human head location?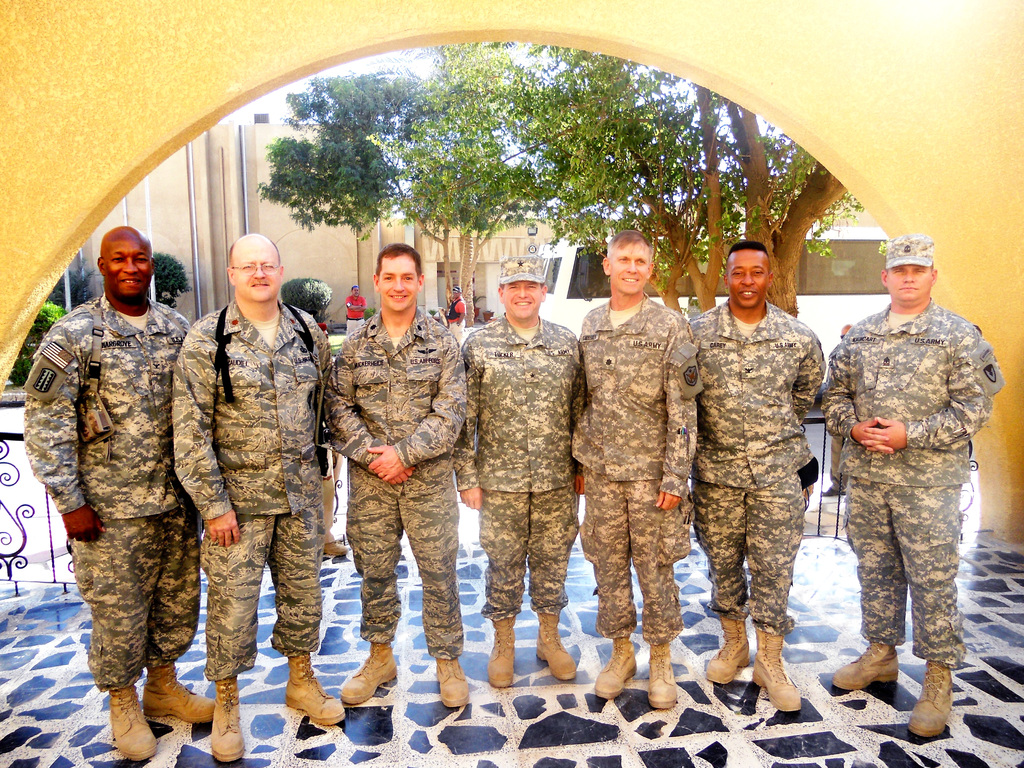
726:241:772:309
